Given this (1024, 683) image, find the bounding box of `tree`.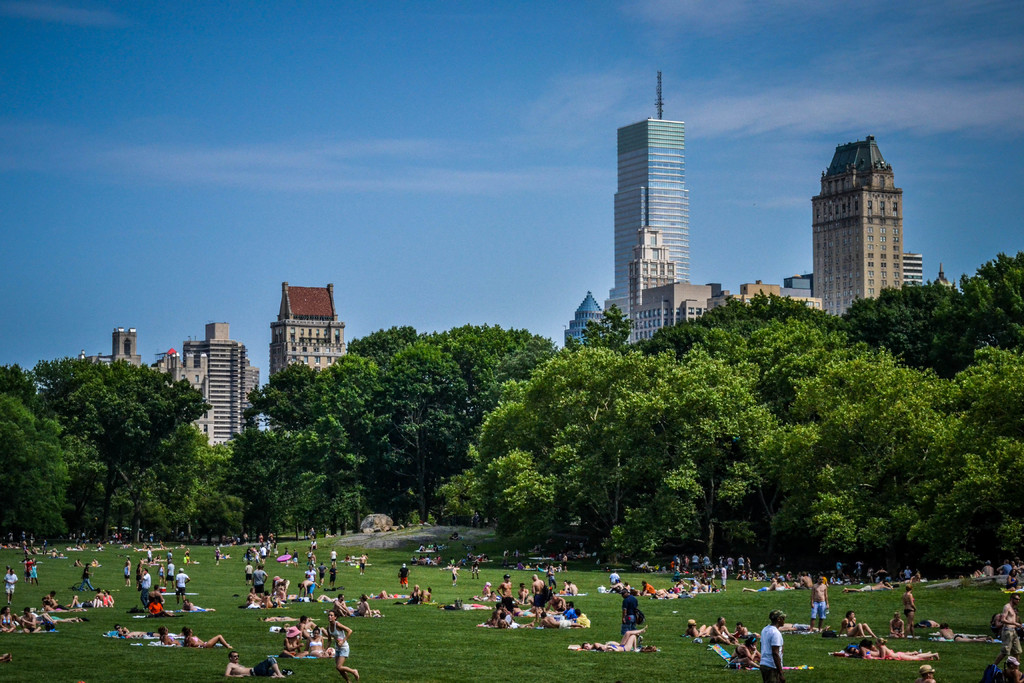
(left=211, top=360, right=390, bottom=540).
